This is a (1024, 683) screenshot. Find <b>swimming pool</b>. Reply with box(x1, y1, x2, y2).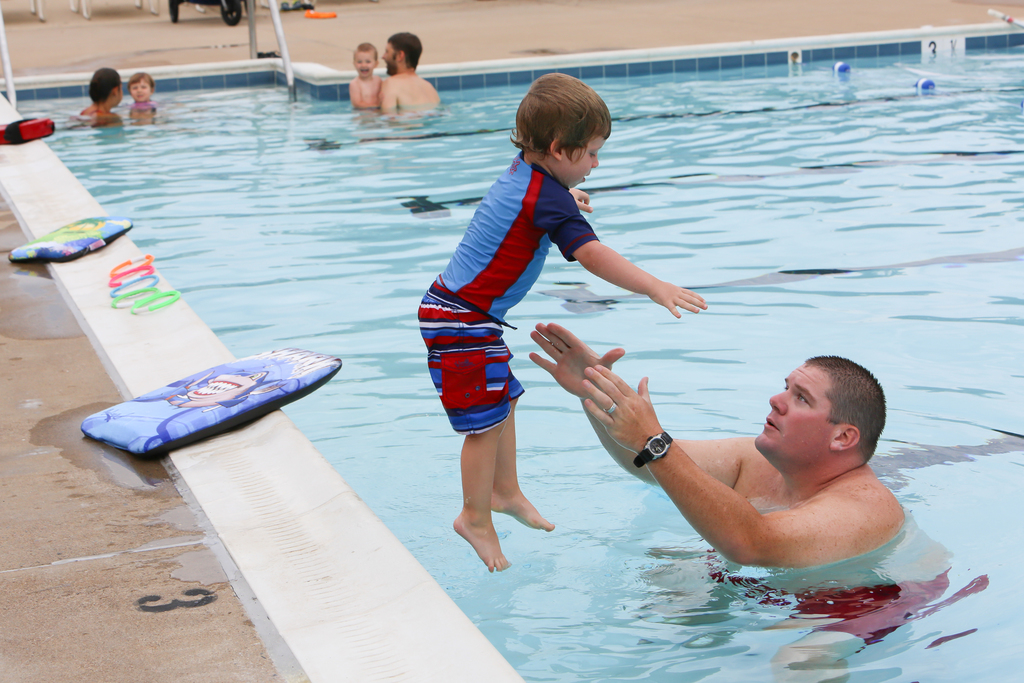
box(4, 25, 1023, 682).
